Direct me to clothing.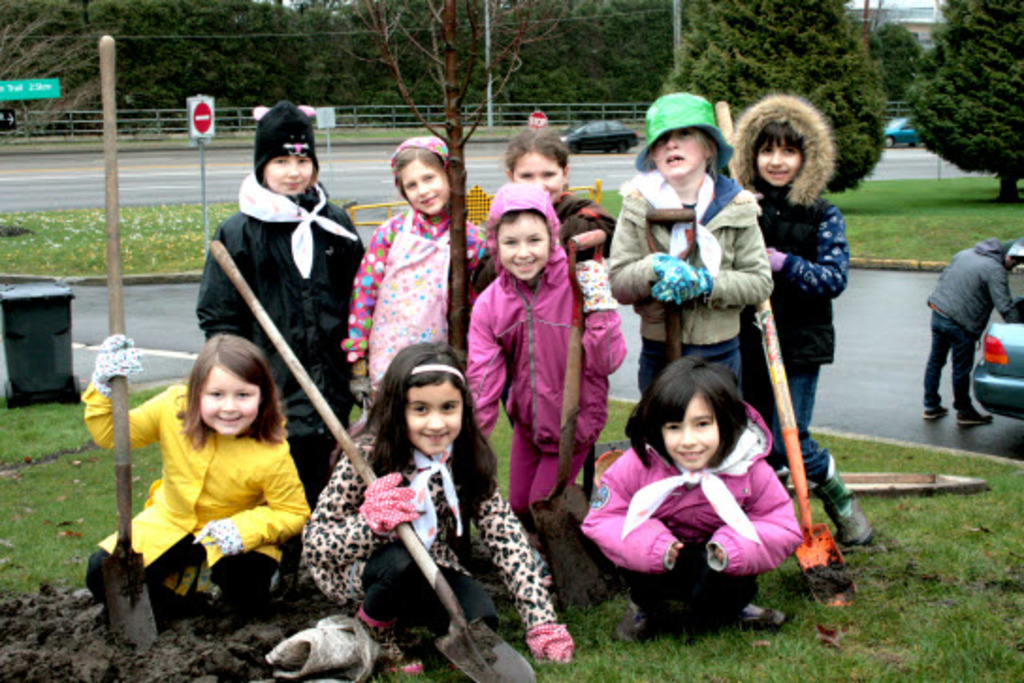
Direction: bbox=[297, 446, 561, 649].
